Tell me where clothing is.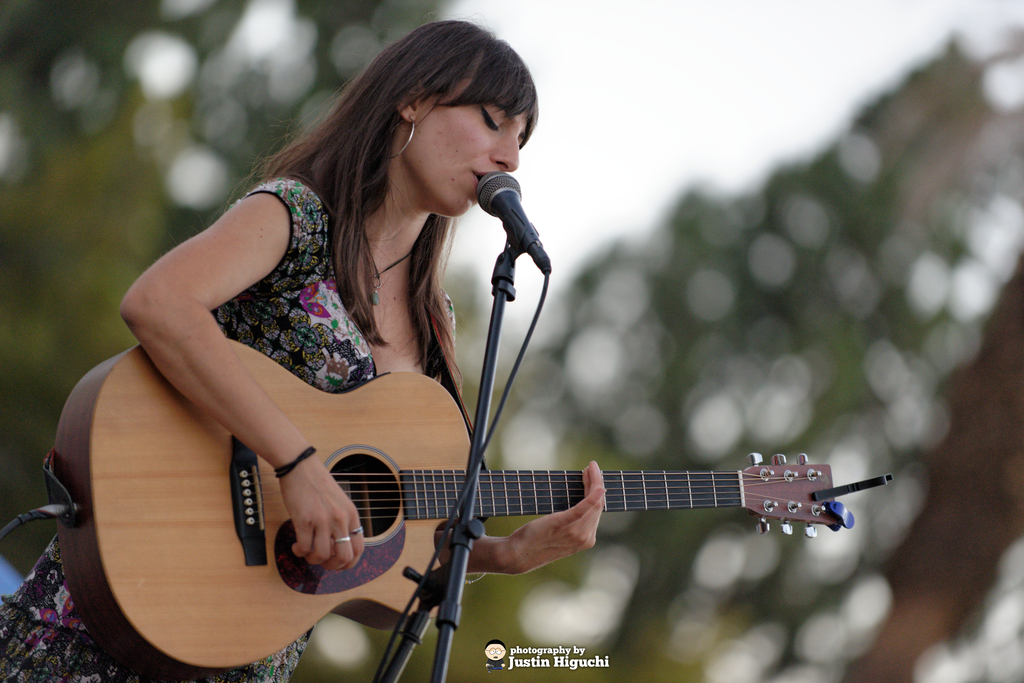
clothing is at bbox=[0, 171, 453, 682].
